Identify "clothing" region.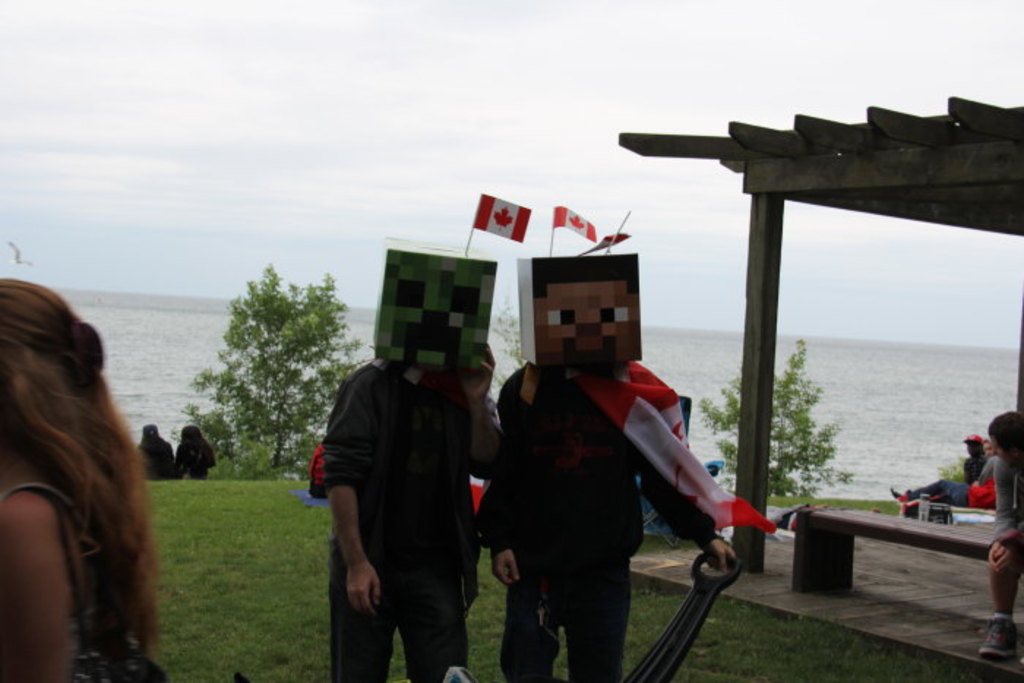
Region: x1=917, y1=478, x2=1001, y2=509.
